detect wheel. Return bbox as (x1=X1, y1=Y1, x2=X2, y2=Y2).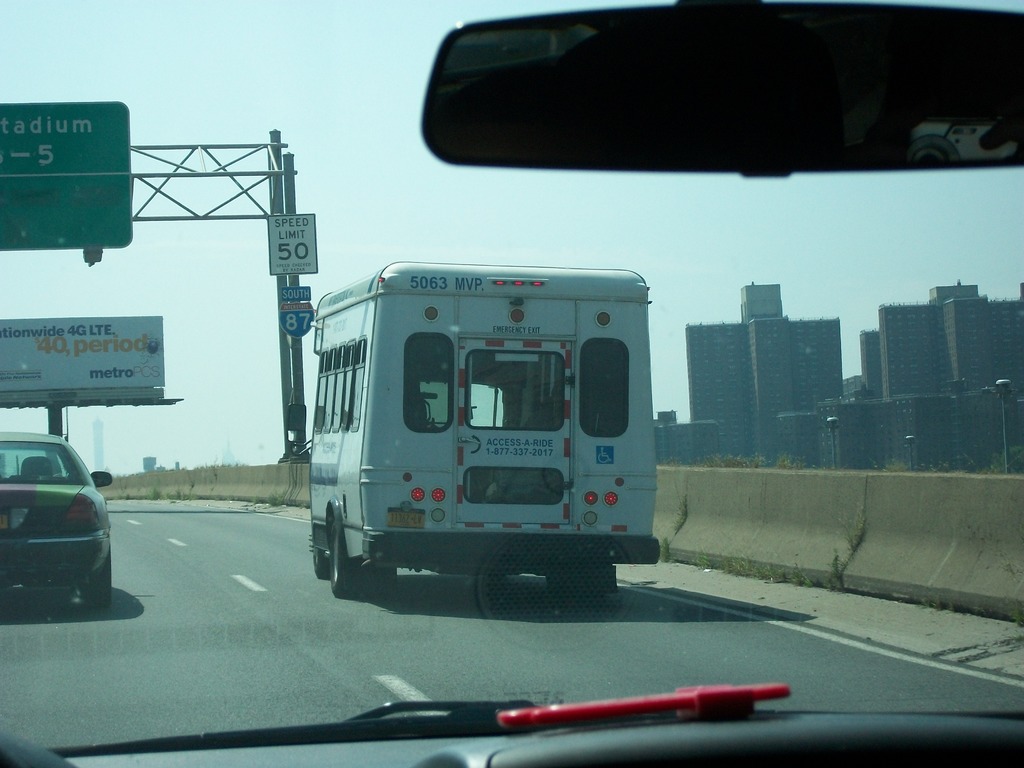
(x1=335, y1=524, x2=348, y2=594).
